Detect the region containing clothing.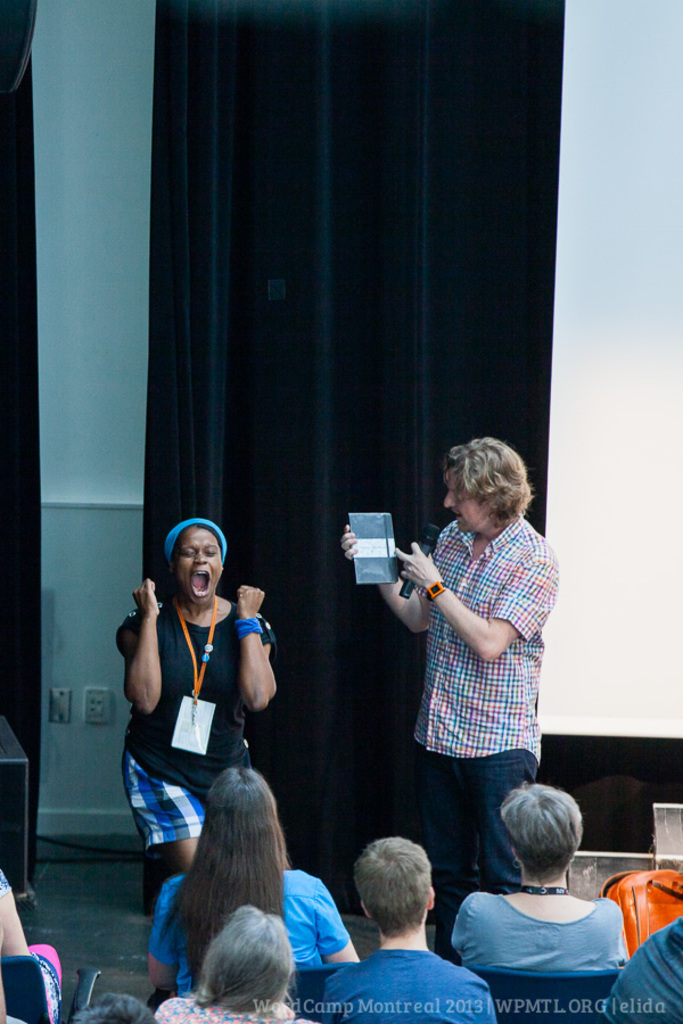
(x1=601, y1=919, x2=682, y2=1023).
